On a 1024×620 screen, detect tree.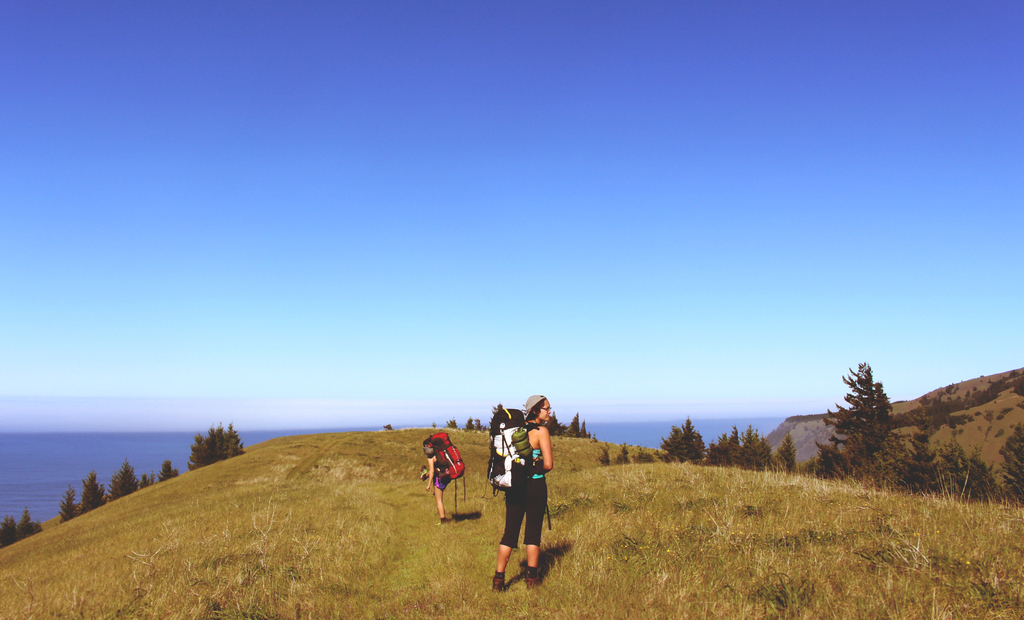
657, 415, 733, 482.
